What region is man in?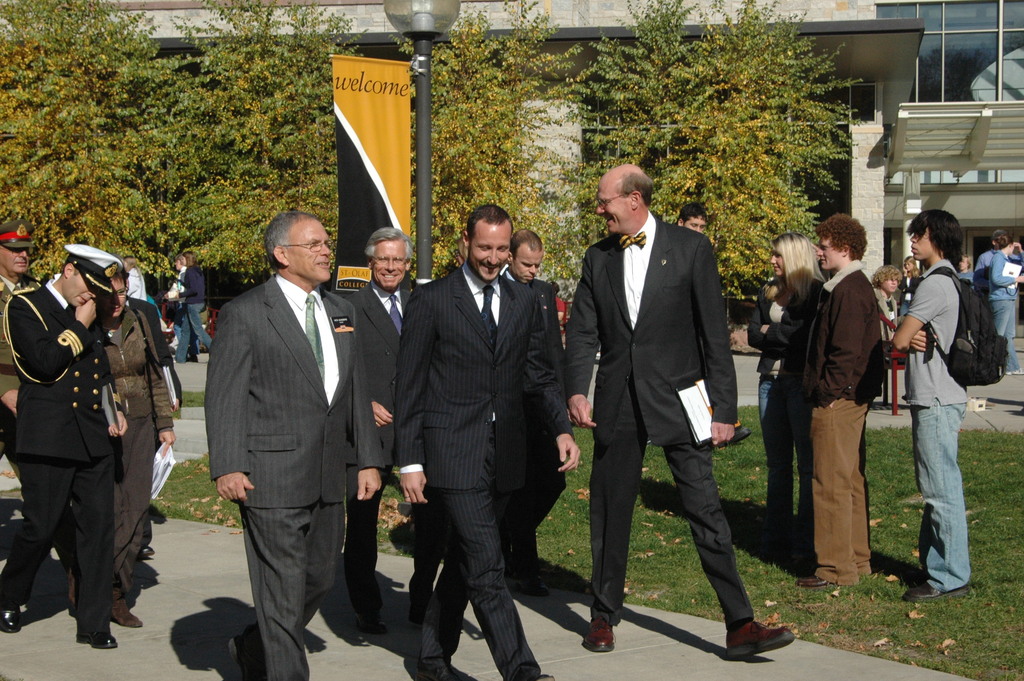
x1=396 y1=204 x2=579 y2=680.
